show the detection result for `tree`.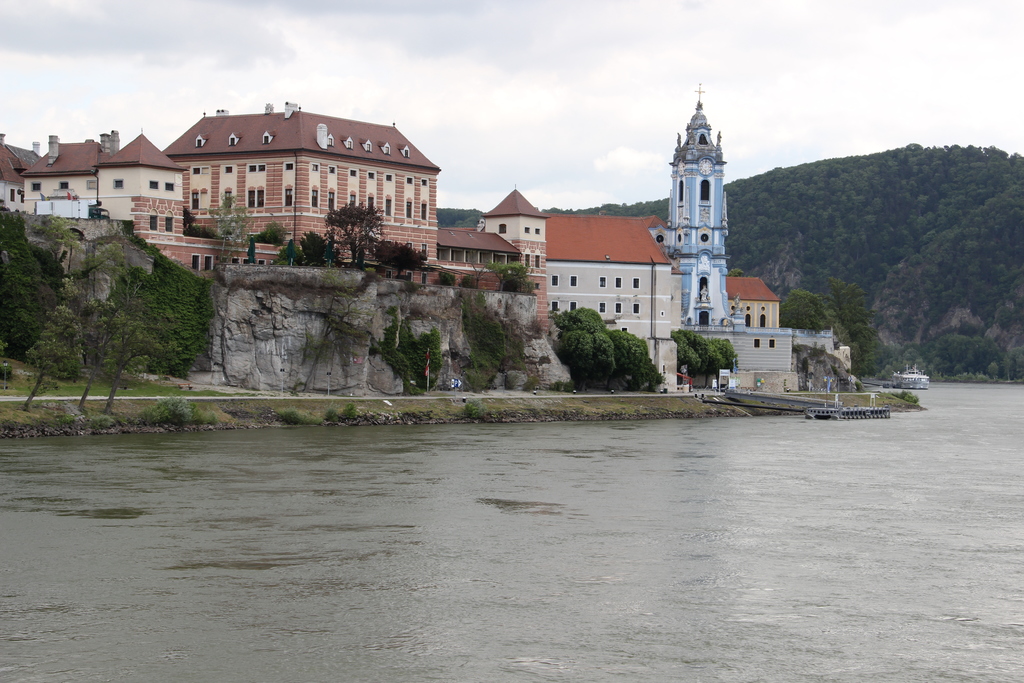
bbox=(84, 277, 168, 404).
